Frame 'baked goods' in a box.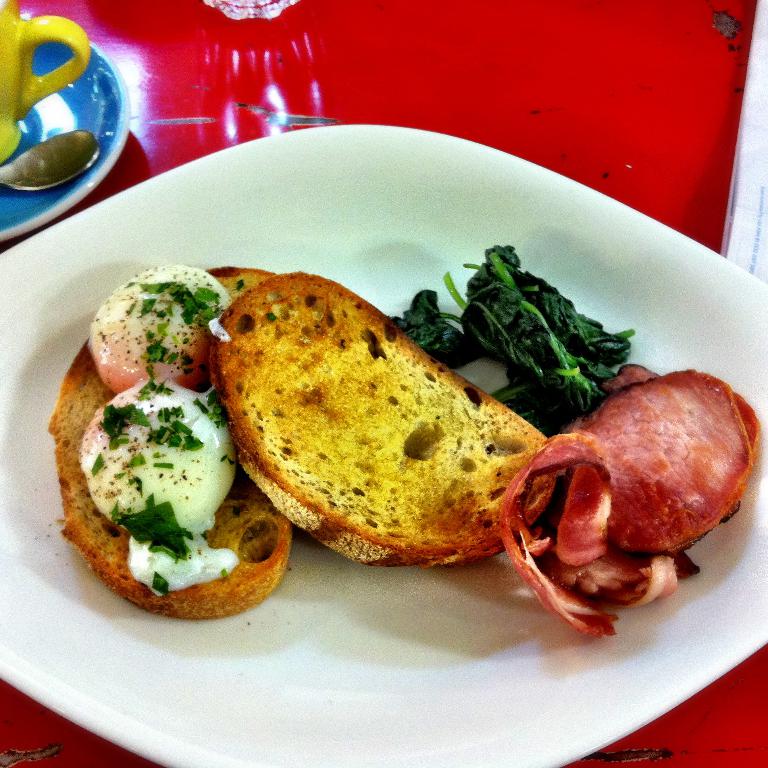
detection(45, 267, 297, 622).
